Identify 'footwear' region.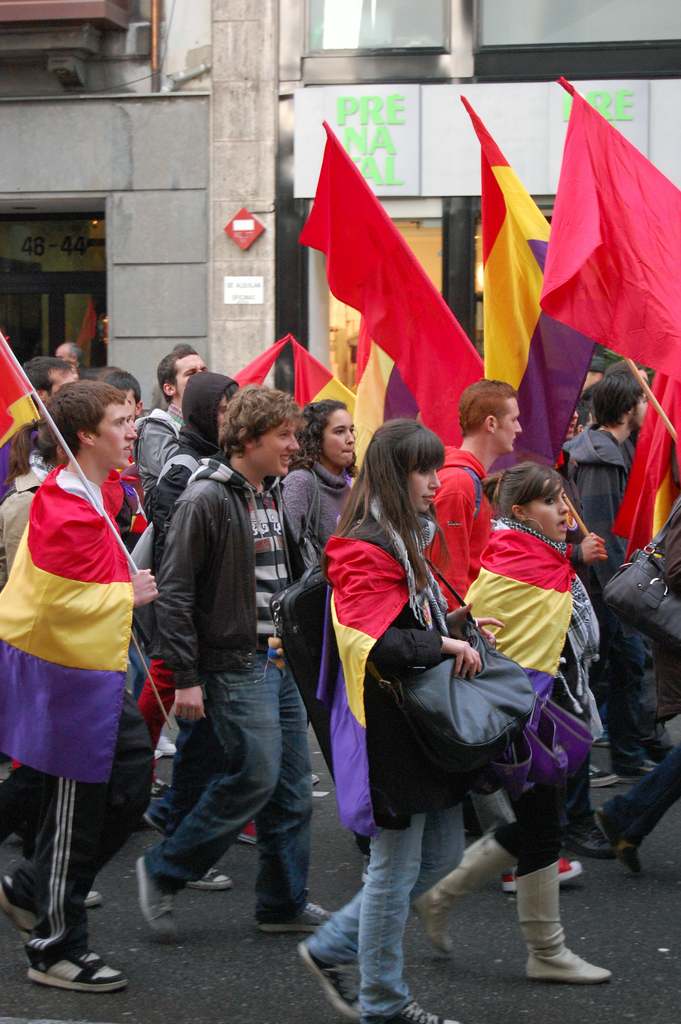
Region: [left=406, top=820, right=516, bottom=953].
